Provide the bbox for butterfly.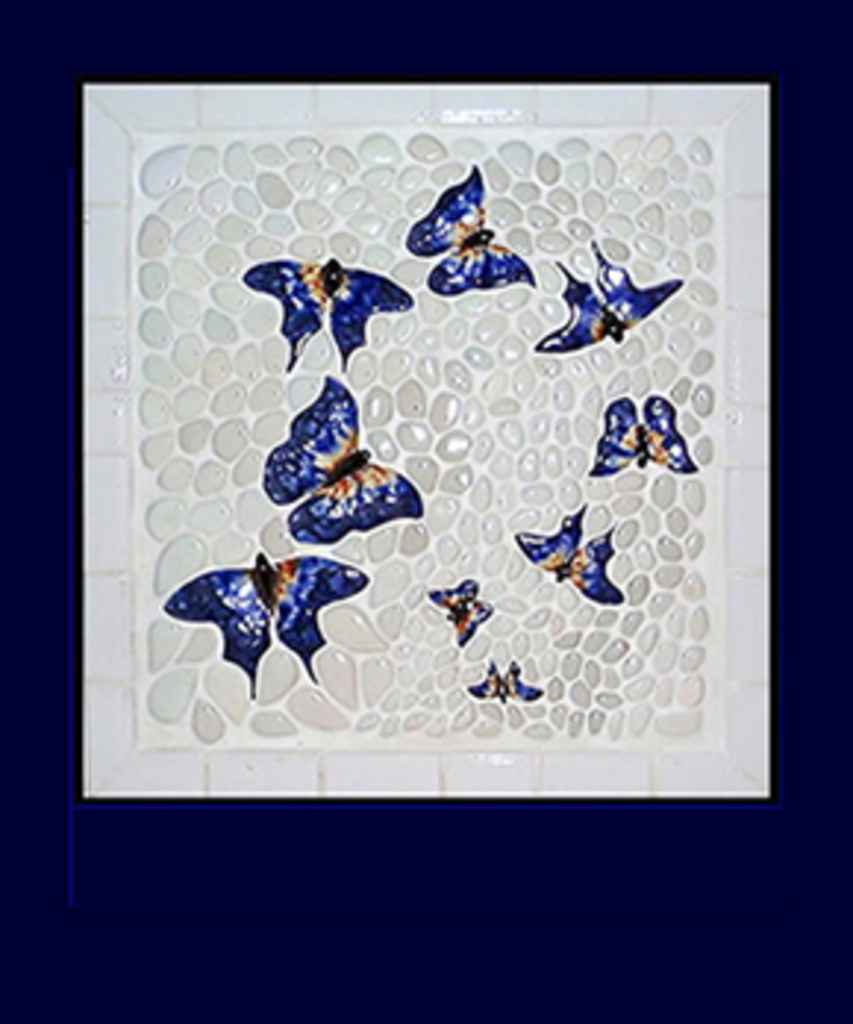
BBox(235, 253, 421, 368).
